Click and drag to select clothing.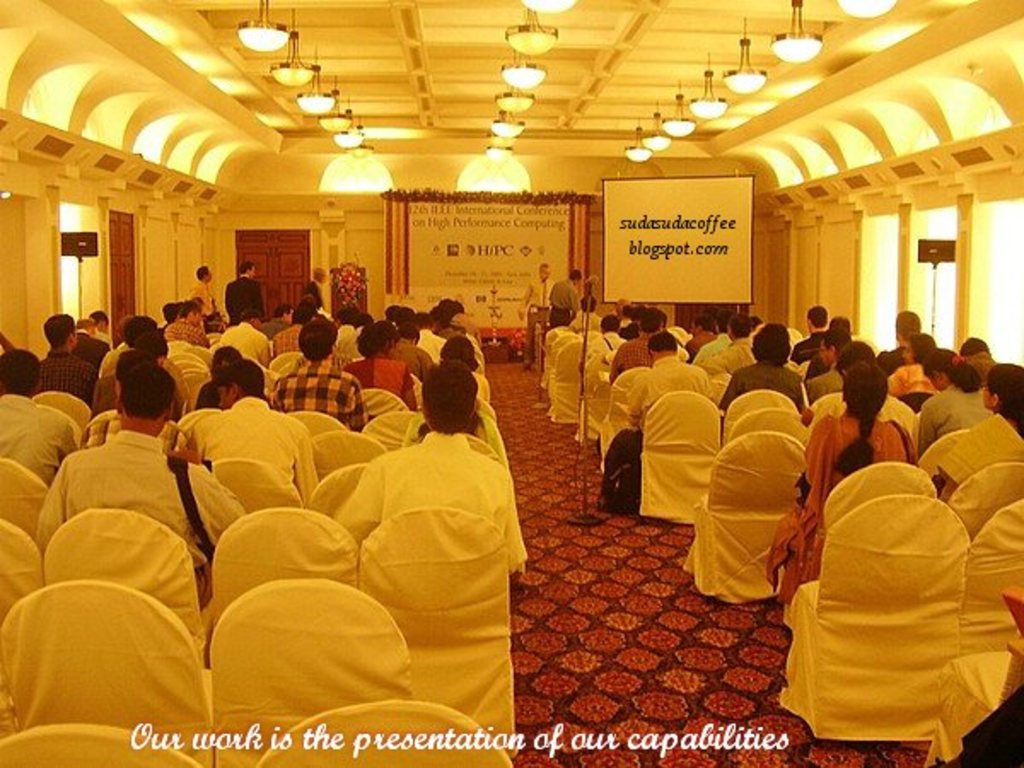
Selection: (785,333,823,370).
